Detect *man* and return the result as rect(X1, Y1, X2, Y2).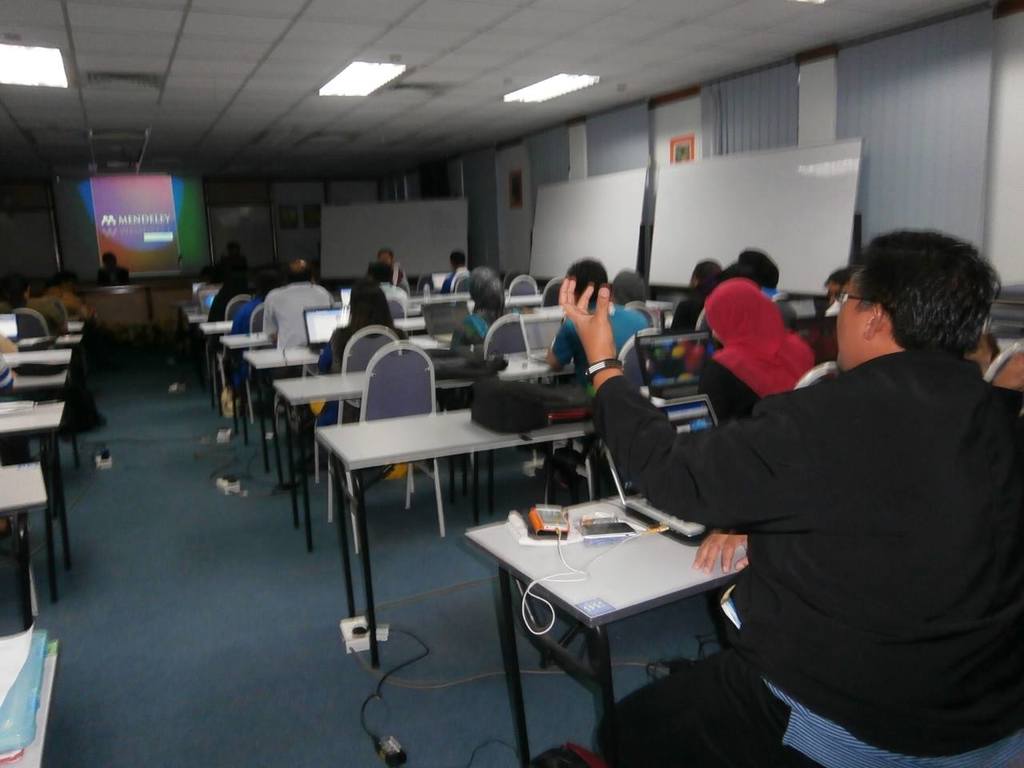
rect(633, 222, 1018, 750).
